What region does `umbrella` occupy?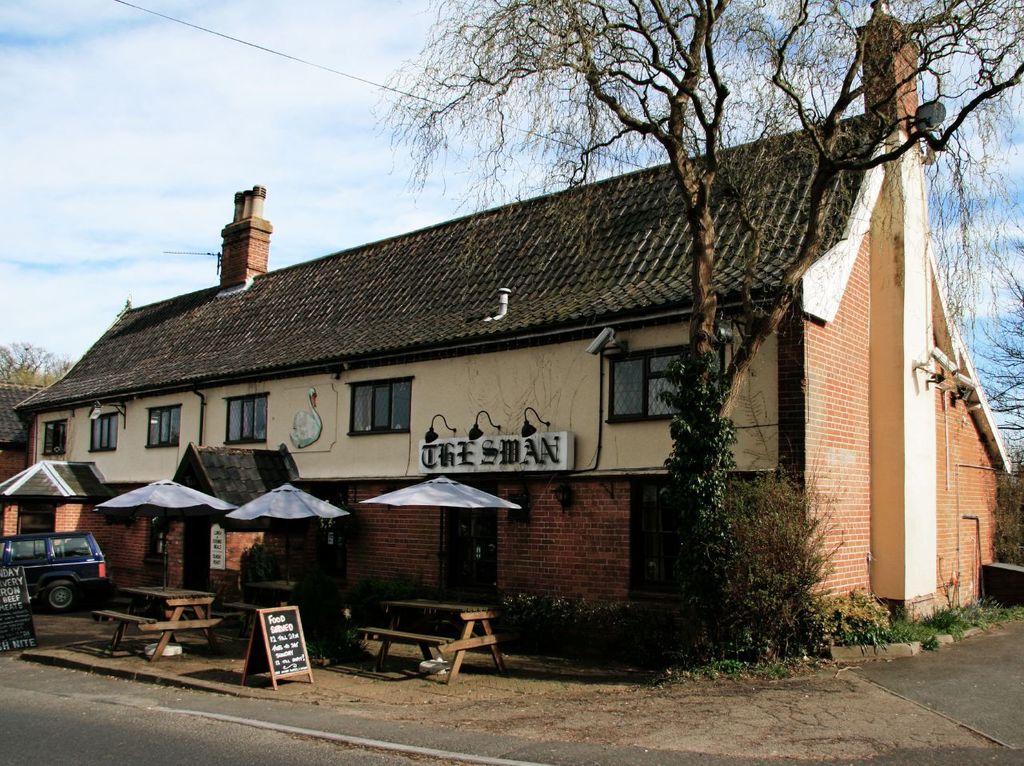
(96, 476, 237, 593).
